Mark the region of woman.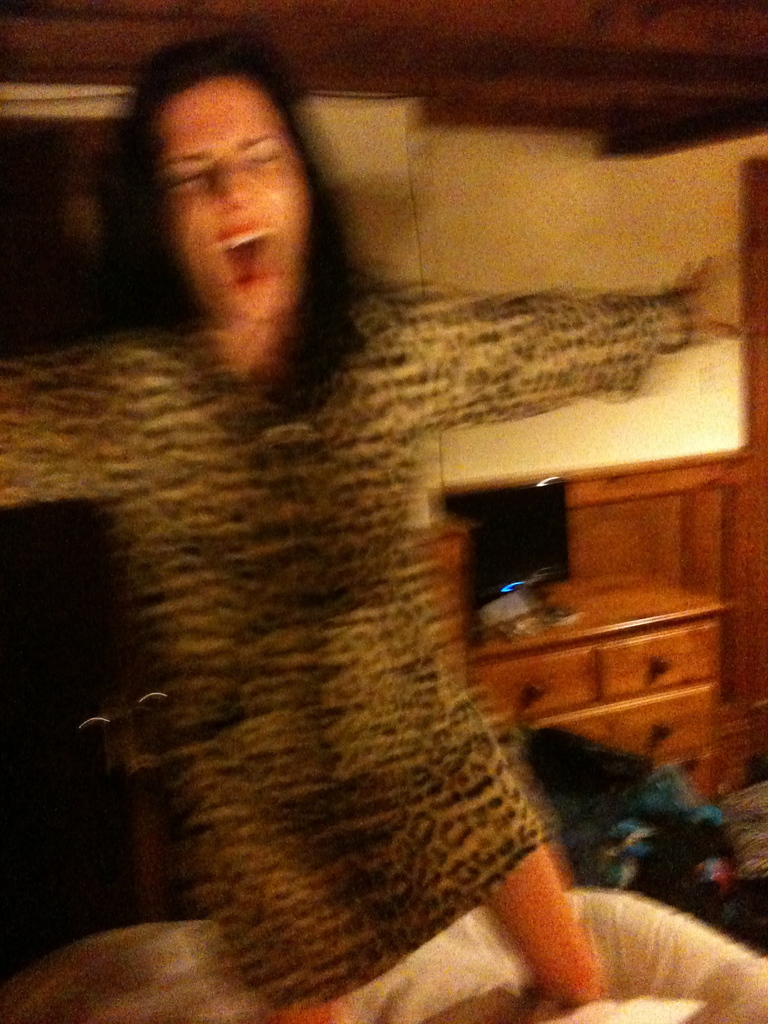
Region: (0, 24, 767, 1023).
